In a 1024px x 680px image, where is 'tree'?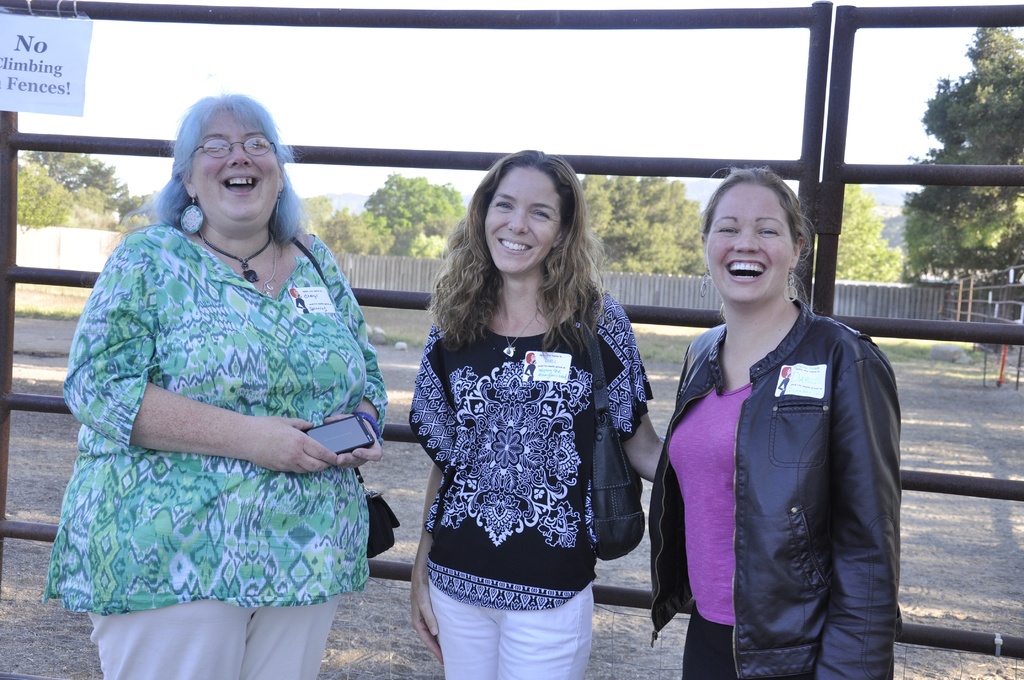
bbox=(14, 145, 135, 227).
